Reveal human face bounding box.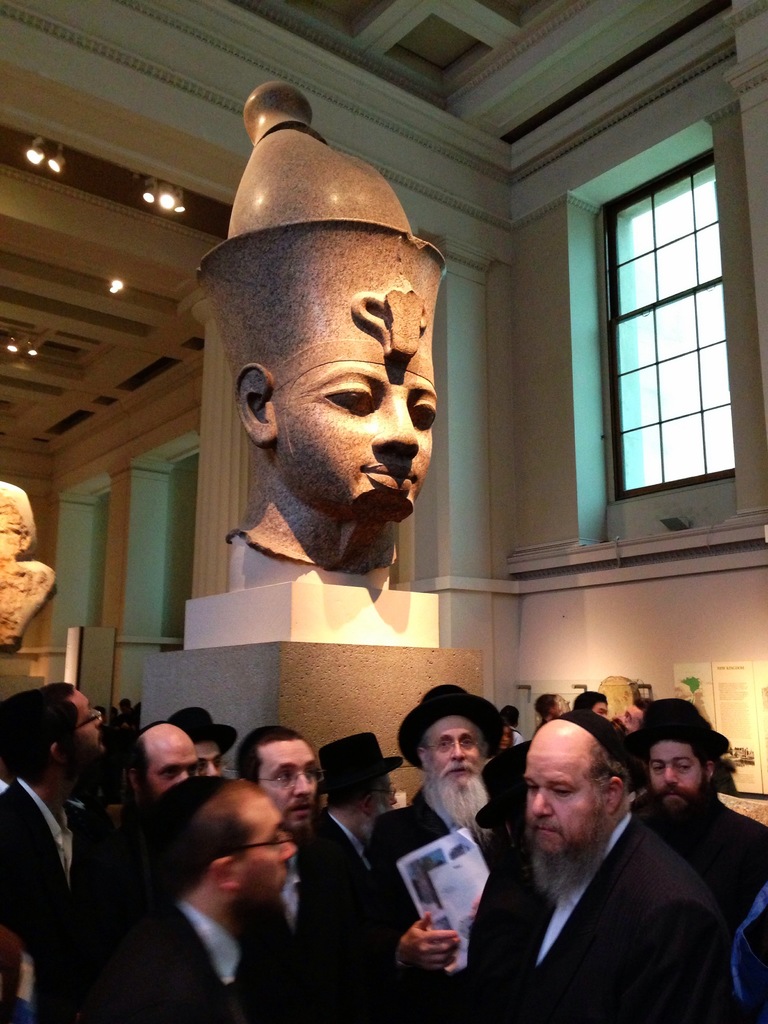
Revealed: <region>370, 774, 398, 817</region>.
